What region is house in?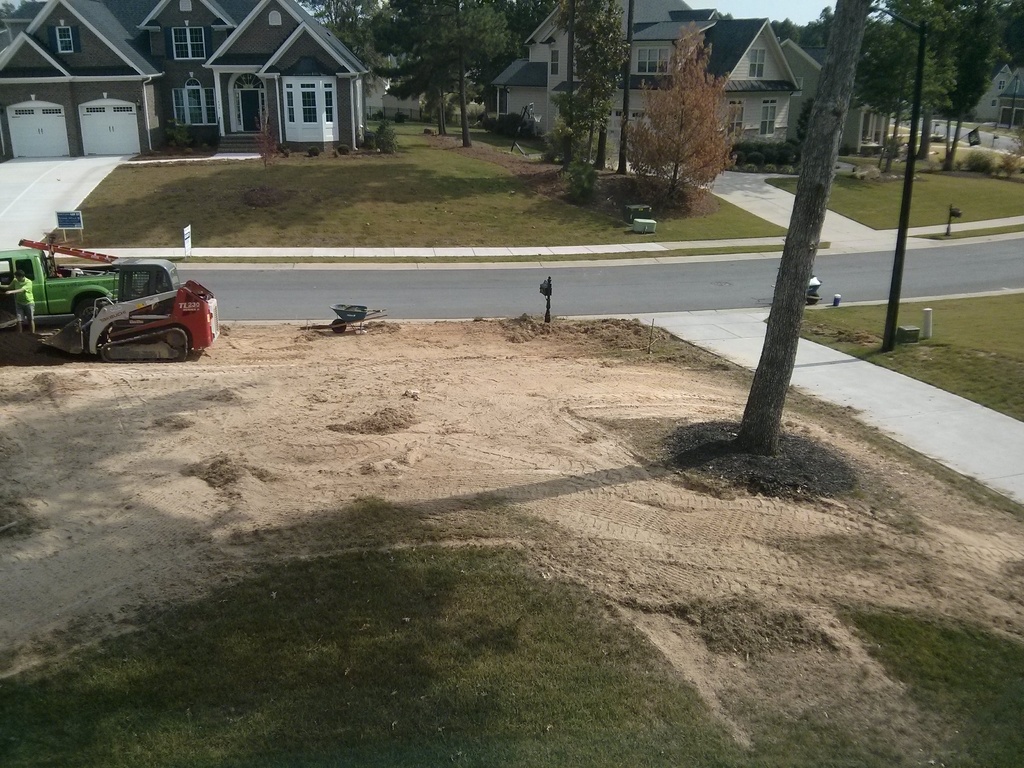
[x1=945, y1=54, x2=1023, y2=127].
